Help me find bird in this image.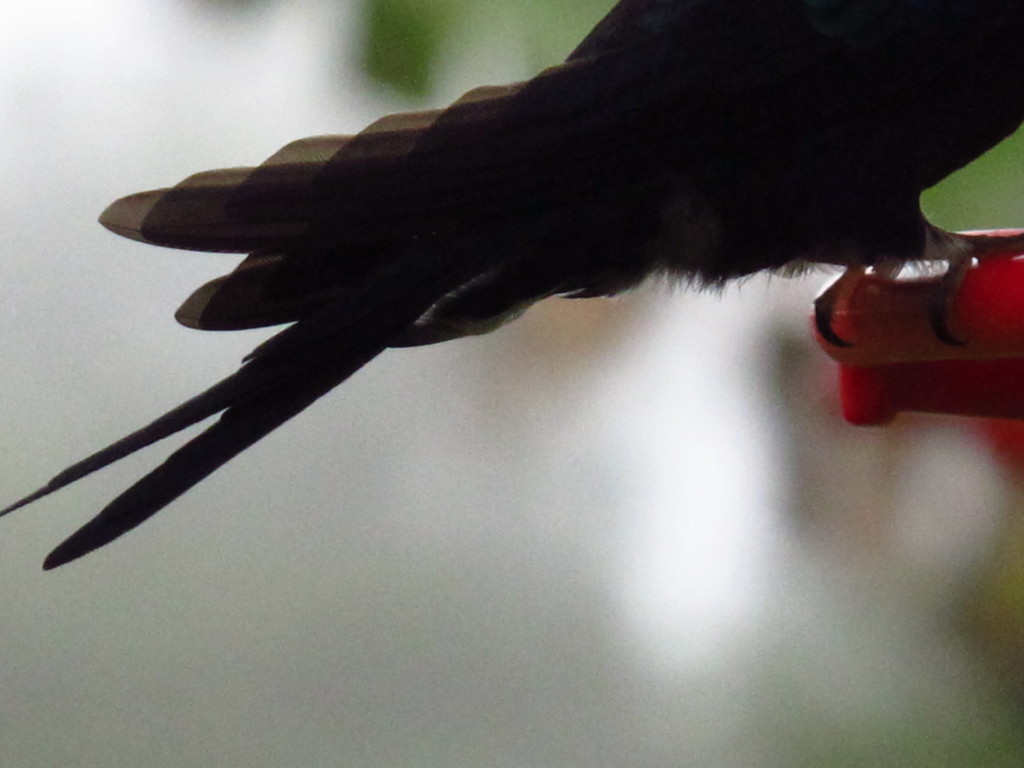
Found it: bbox(4, 7, 1001, 600).
